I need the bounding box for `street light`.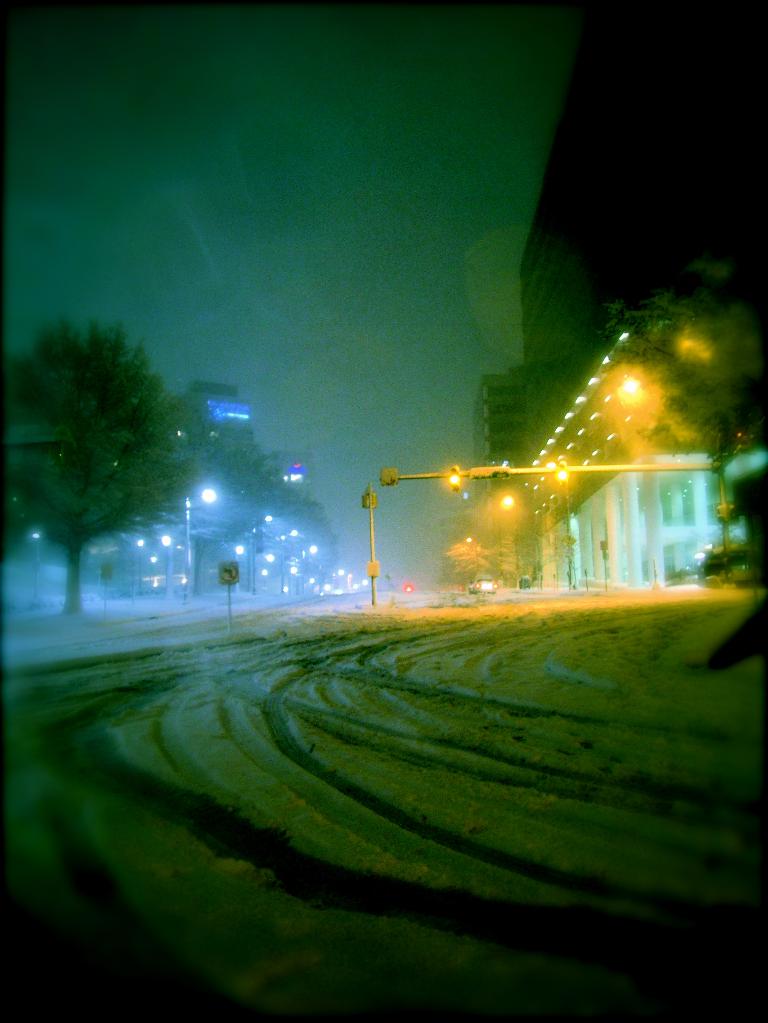
Here it is: l=497, t=492, r=522, b=581.
